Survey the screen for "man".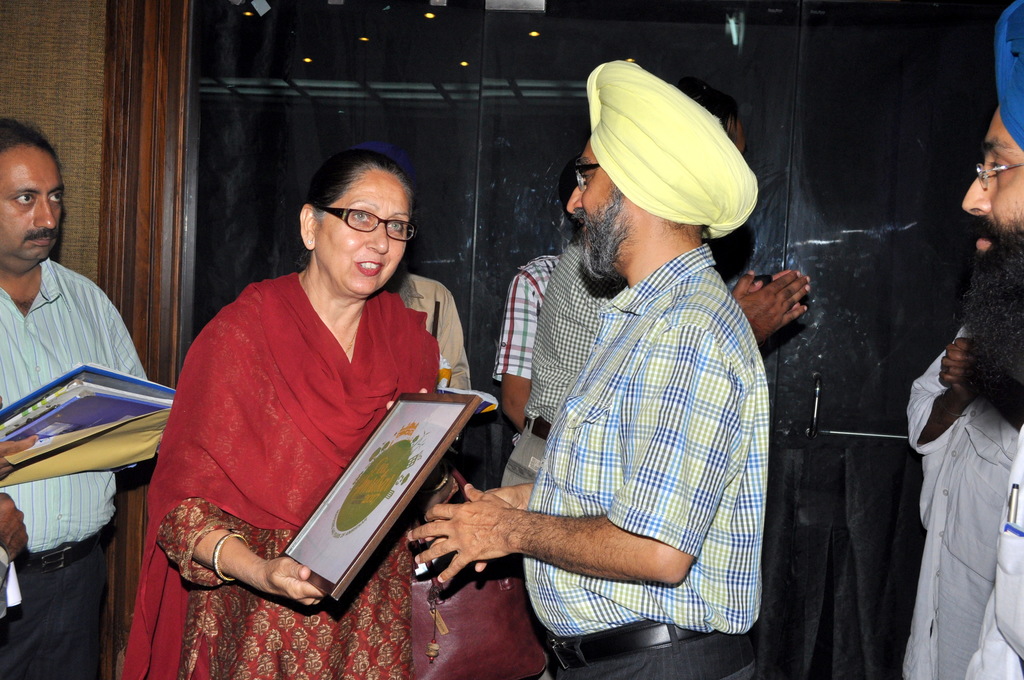
Survey found: 493 163 584 448.
